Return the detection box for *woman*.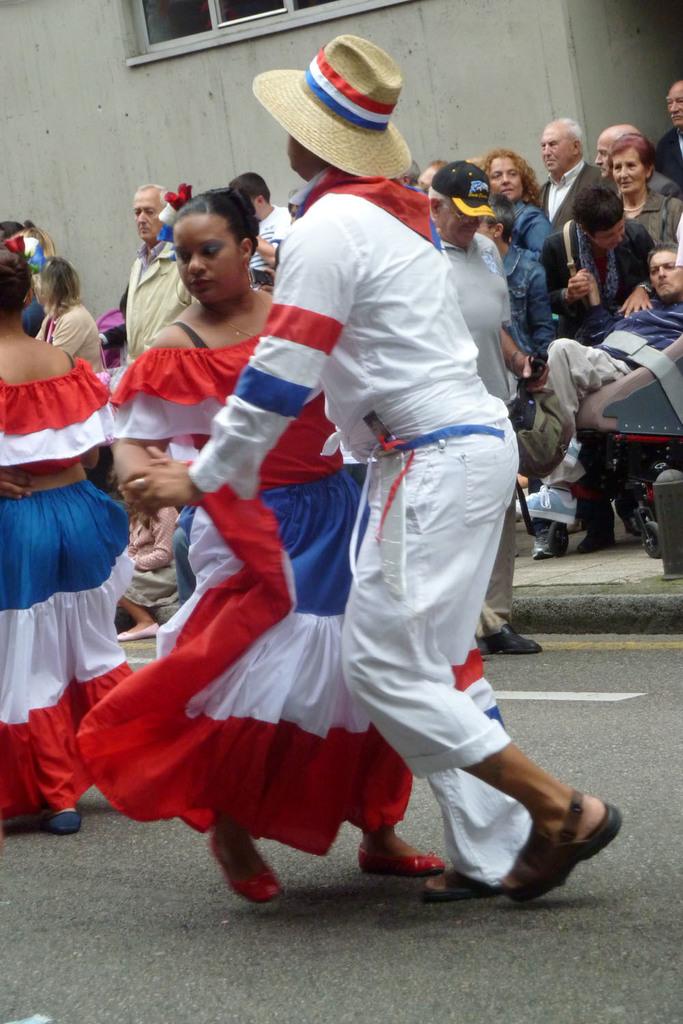
[left=38, top=255, right=102, bottom=370].
